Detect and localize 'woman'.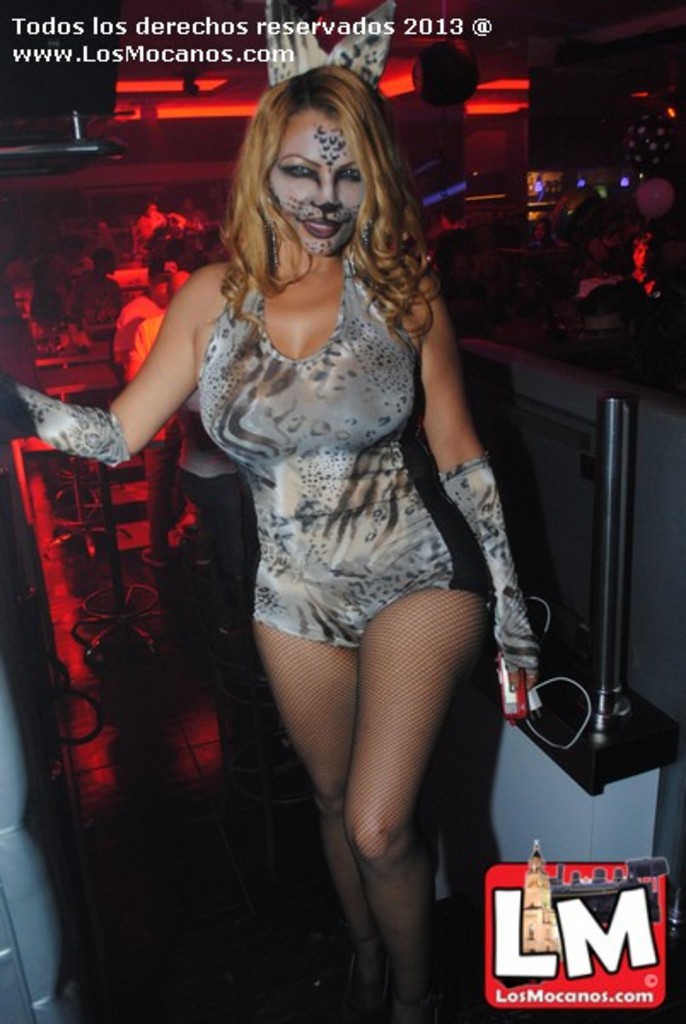
Localized at detection(0, 56, 548, 1022).
